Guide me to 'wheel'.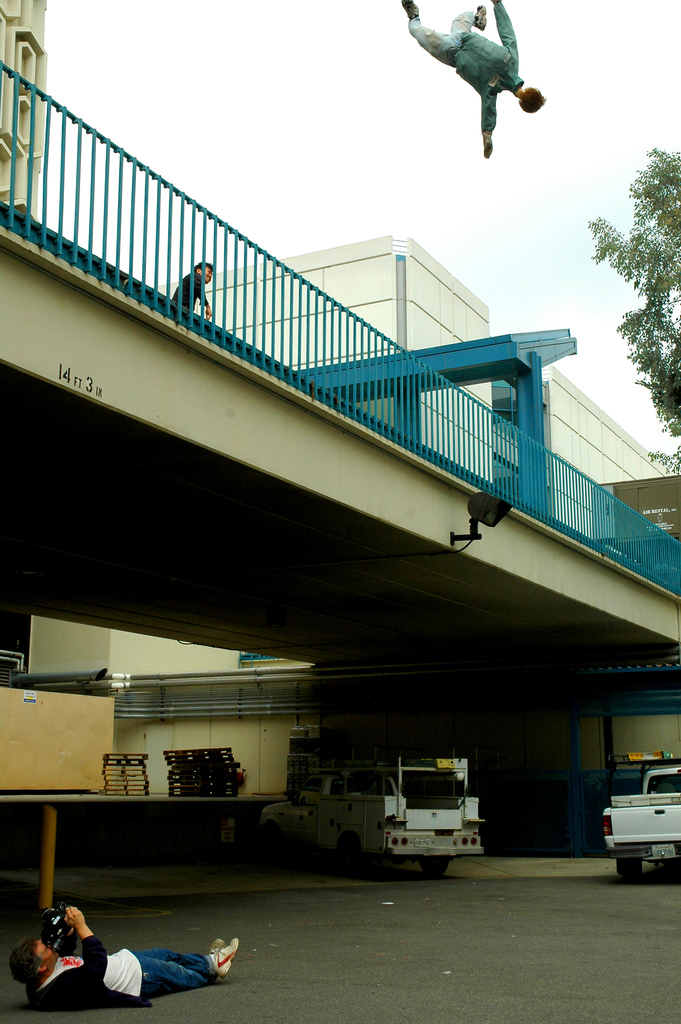
Guidance: x1=618 y1=861 x2=646 y2=880.
